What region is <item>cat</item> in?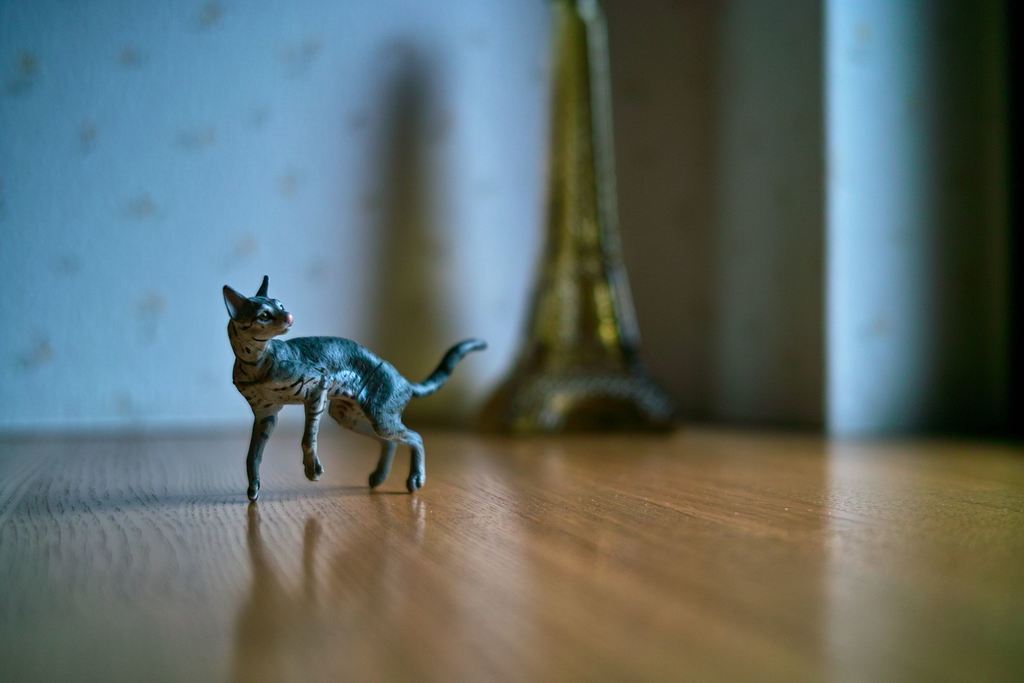
(219,270,492,504).
